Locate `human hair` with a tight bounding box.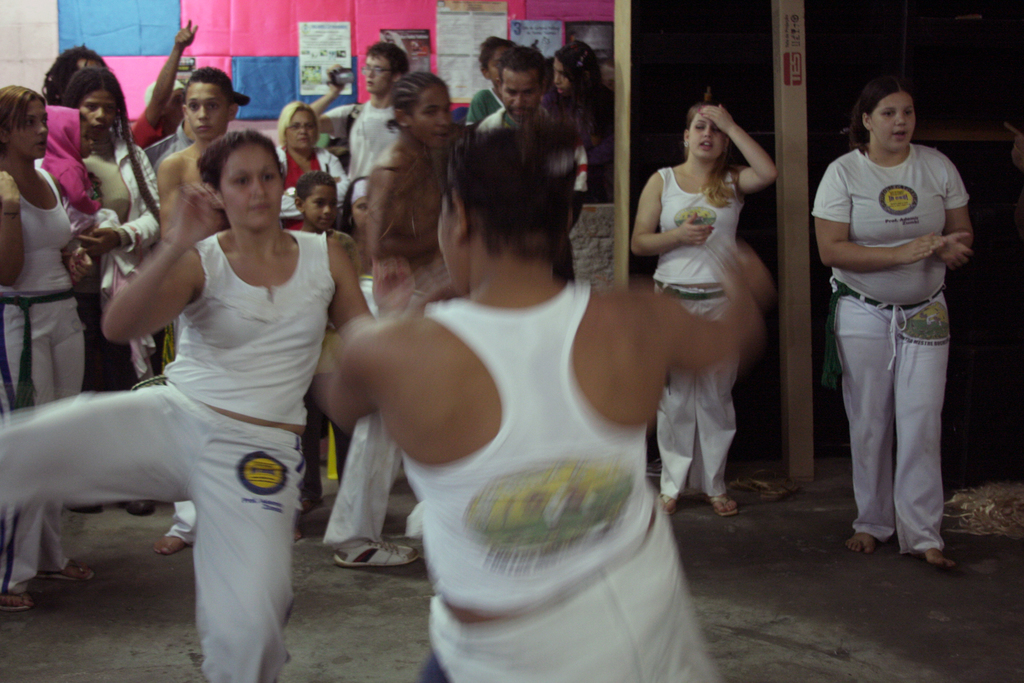
BBox(391, 72, 440, 127).
